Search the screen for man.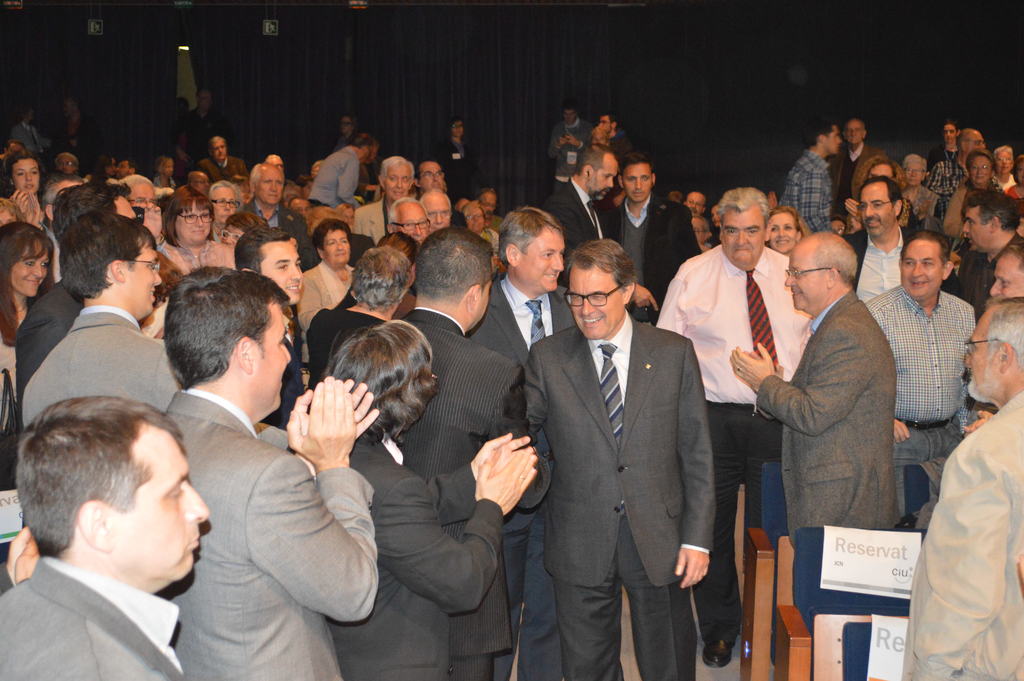
Found at rect(339, 114, 356, 134).
